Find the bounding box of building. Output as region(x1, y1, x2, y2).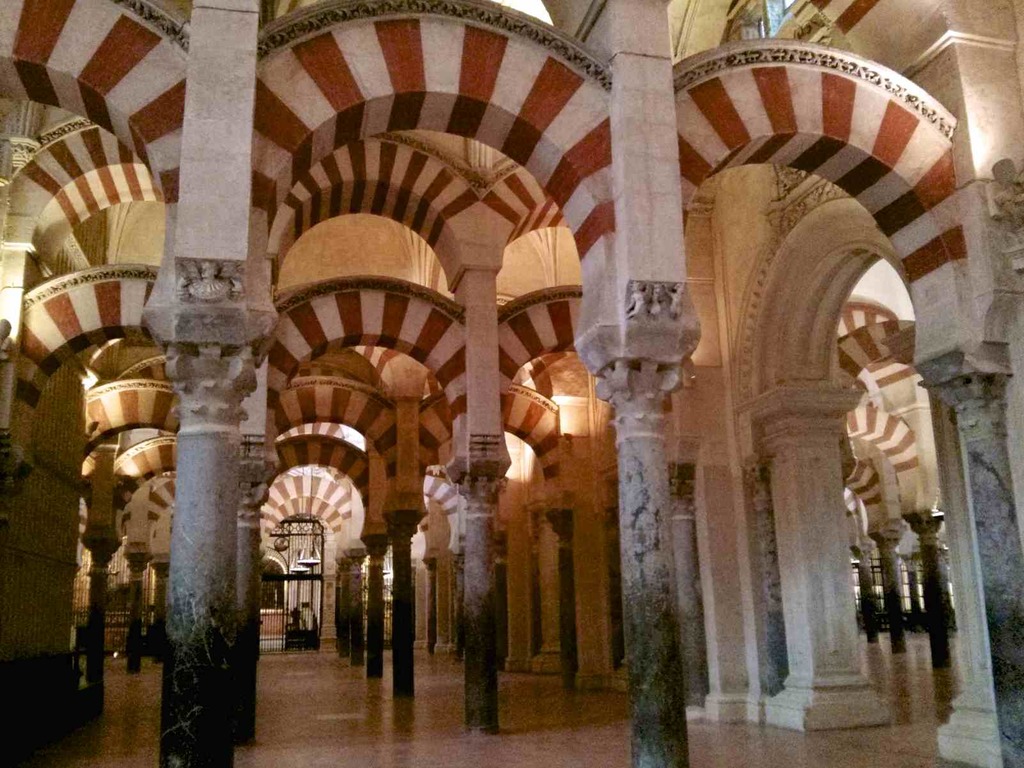
region(0, 0, 1023, 767).
